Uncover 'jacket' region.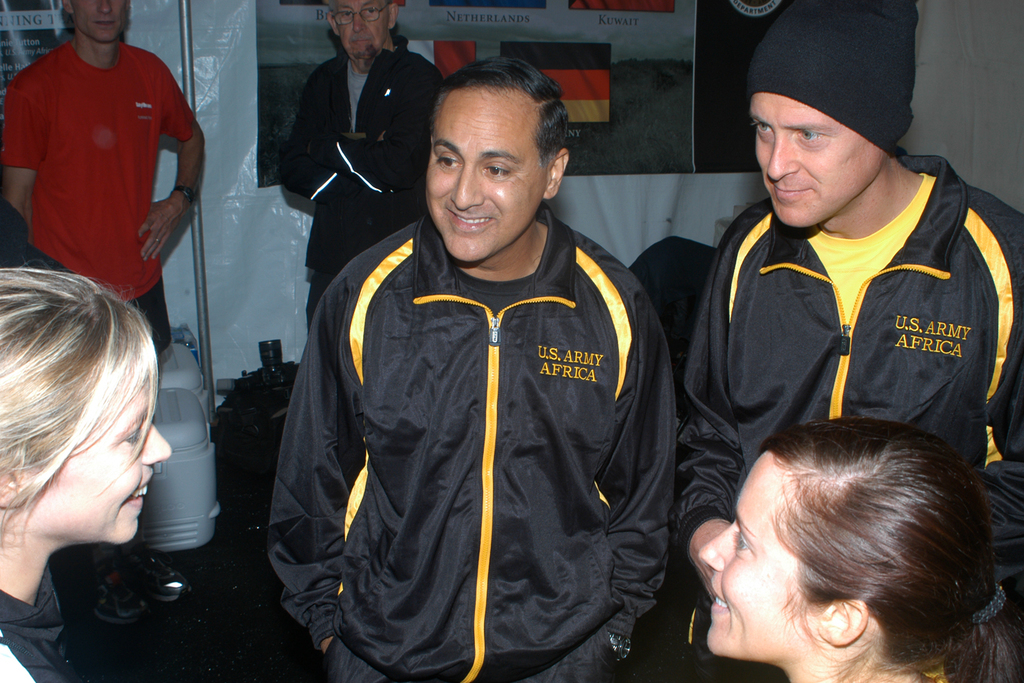
Uncovered: 268:103:702:682.
